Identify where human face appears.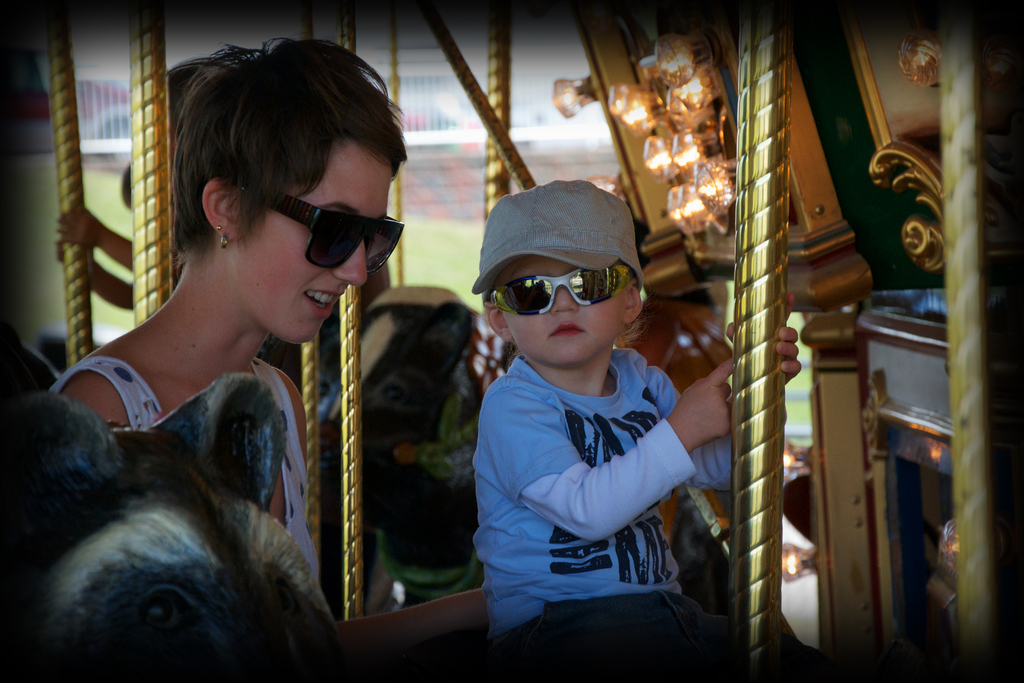
Appears at bbox=[495, 254, 630, 370].
